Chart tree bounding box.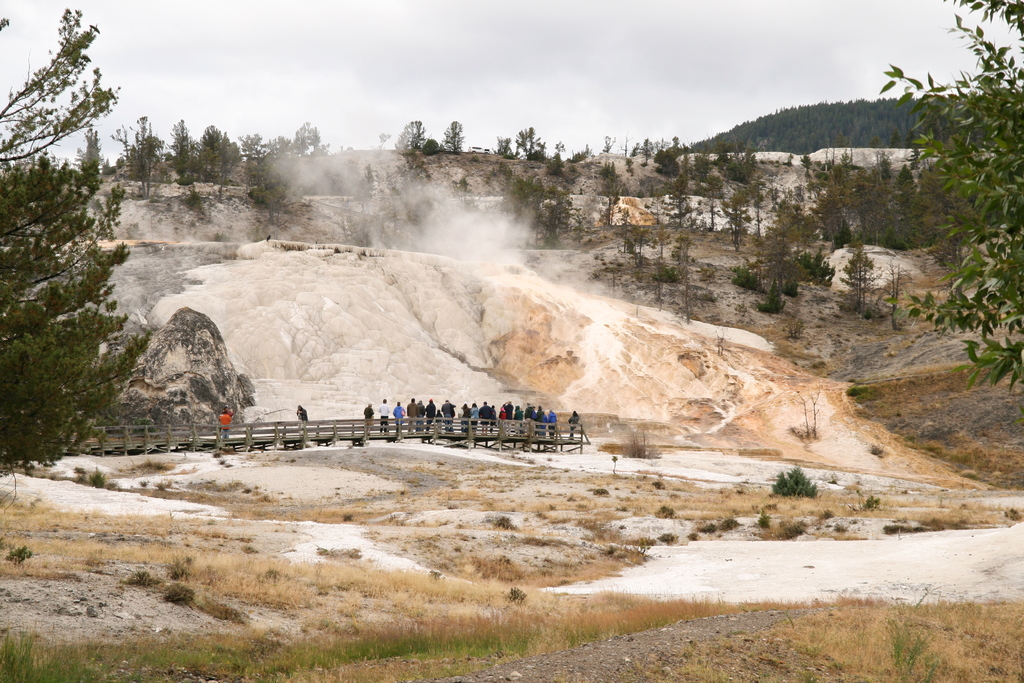
Charted: left=489, top=135, right=521, bottom=161.
